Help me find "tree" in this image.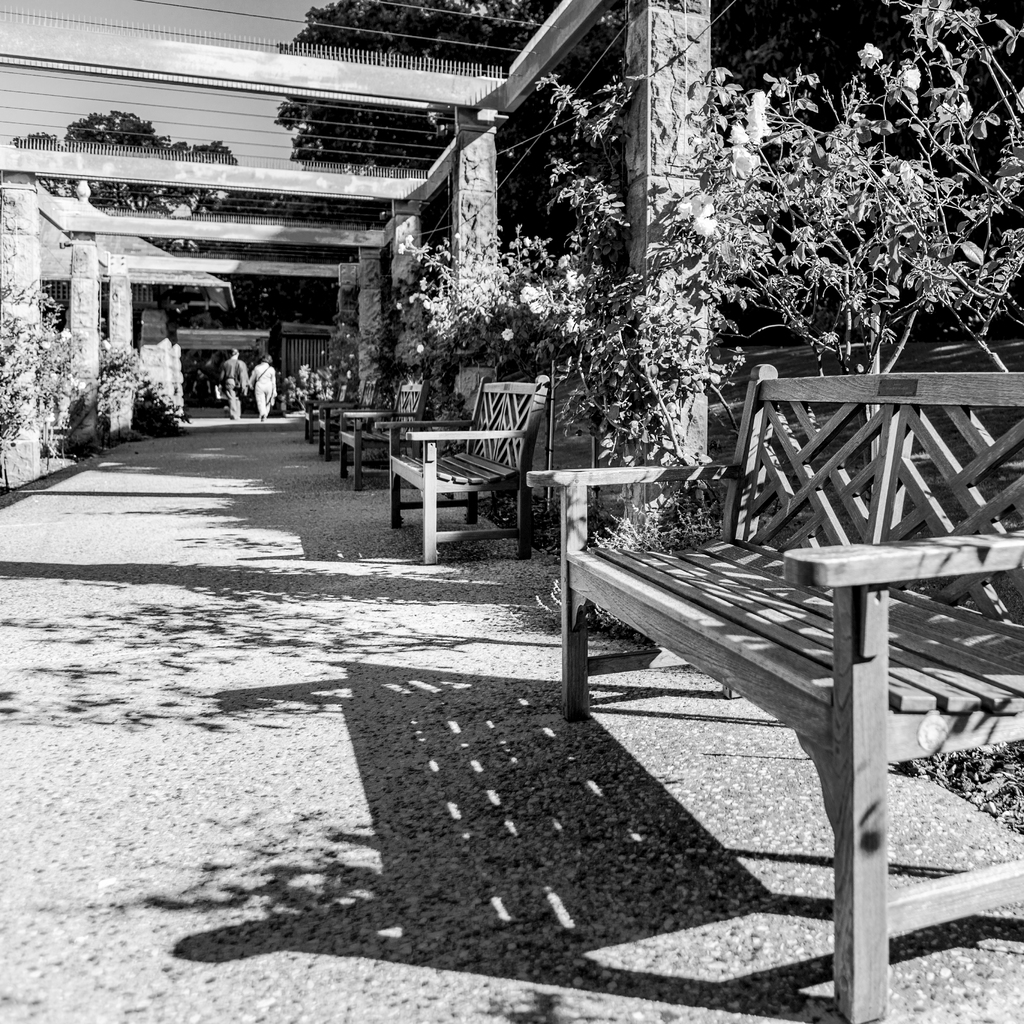
Found it: crop(4, 106, 249, 271).
